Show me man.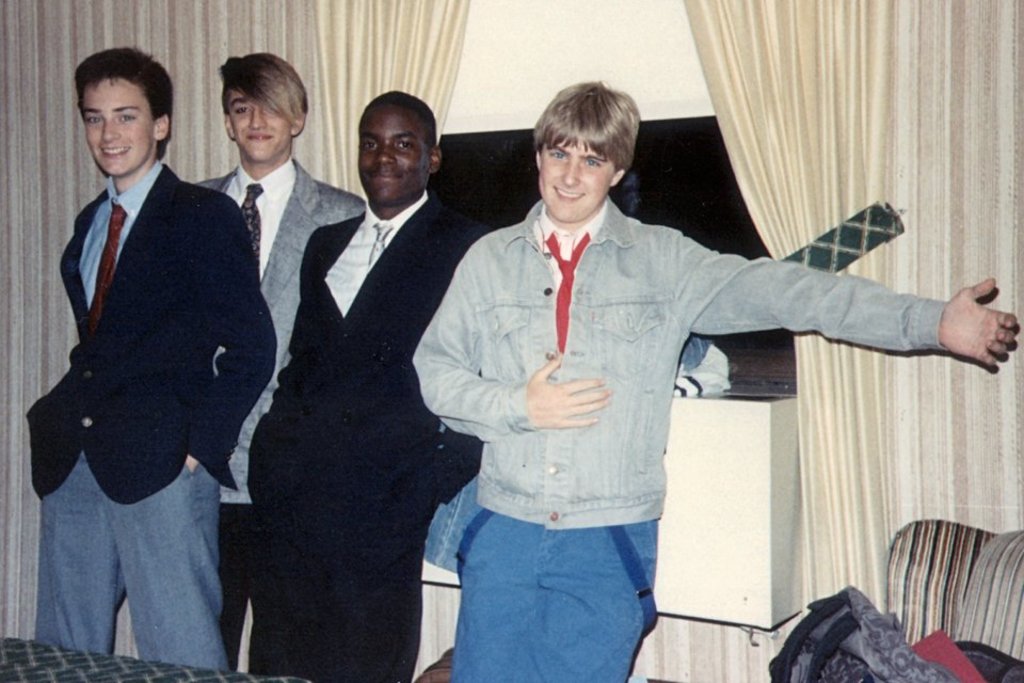
man is here: <bbox>188, 51, 367, 676</bbox>.
